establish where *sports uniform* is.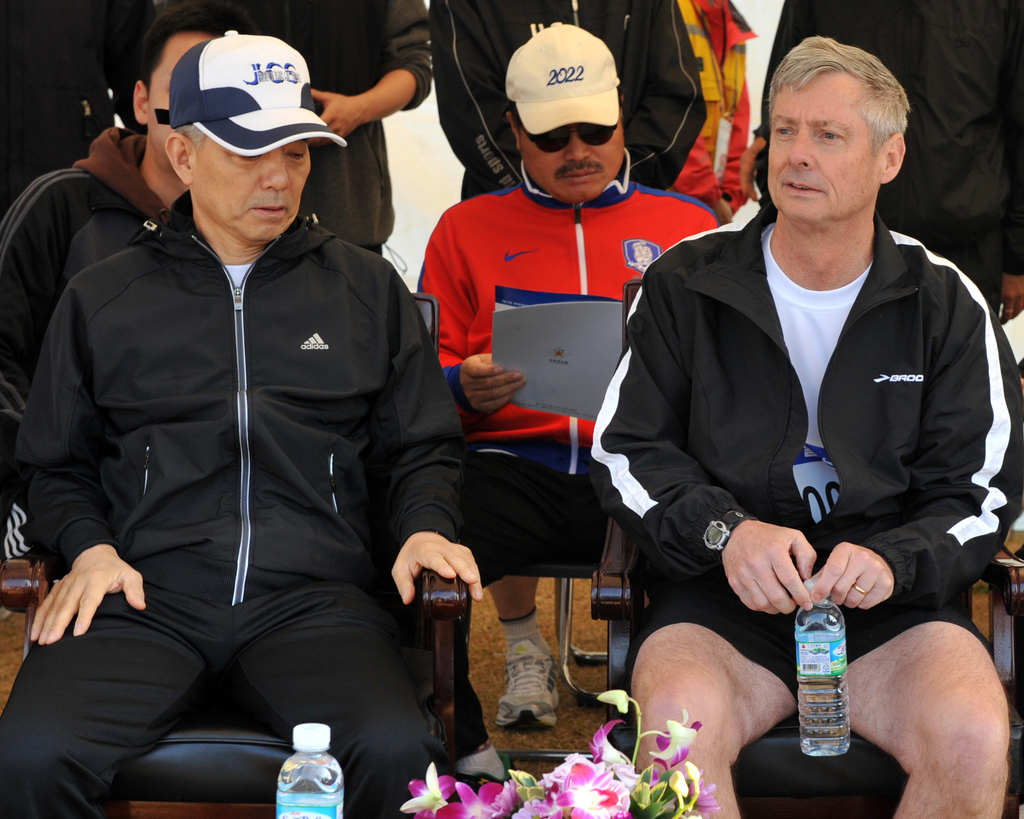
Established at 747:0:1023:315.
